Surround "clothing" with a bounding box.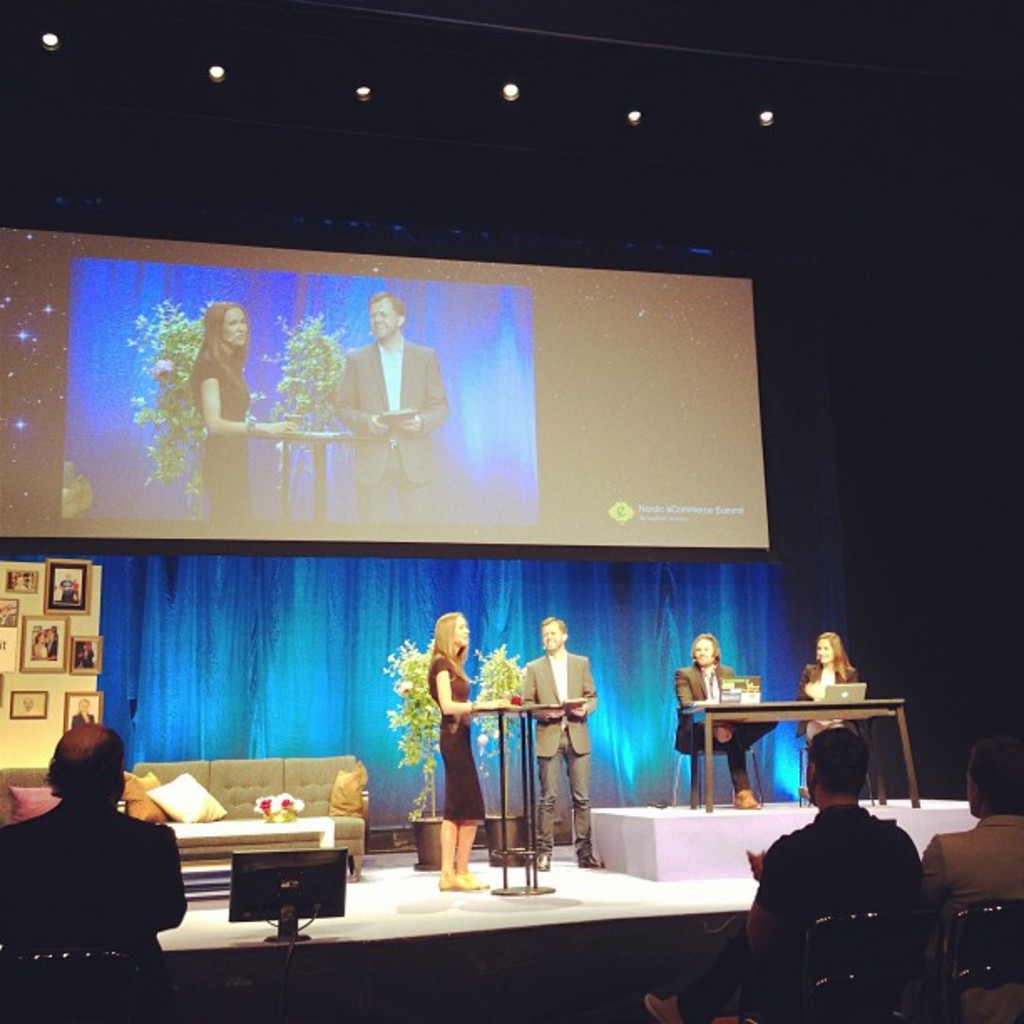
[left=189, top=371, right=253, bottom=525].
